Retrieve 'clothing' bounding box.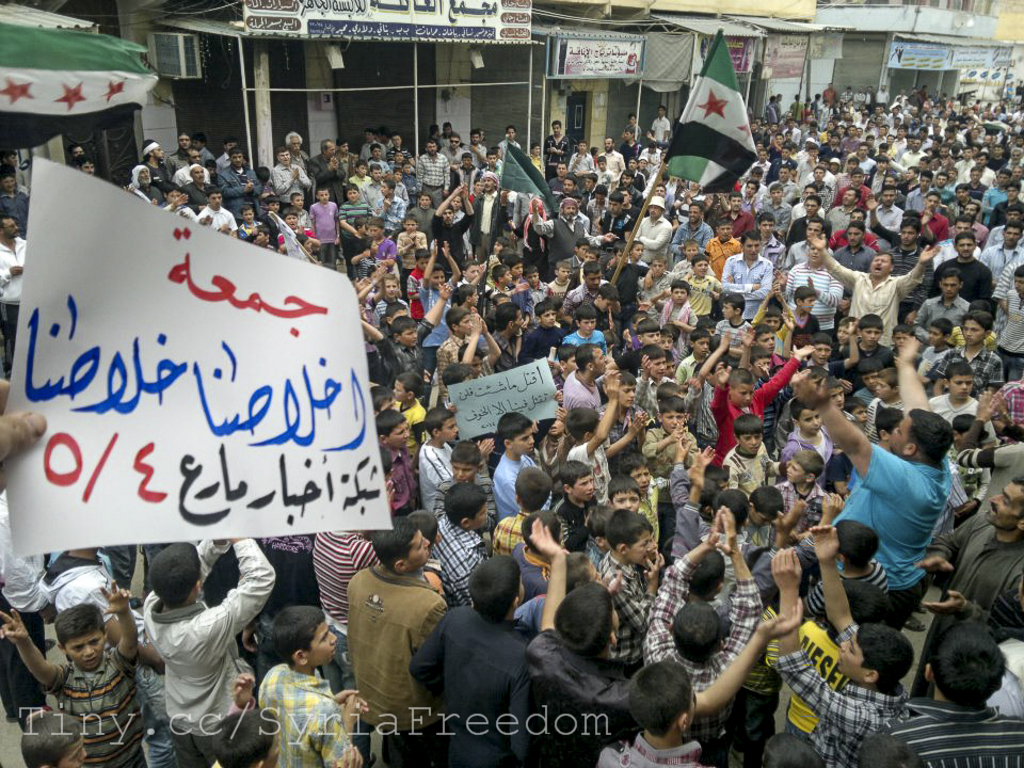
Bounding box: <bbox>350, 563, 450, 767</bbox>.
